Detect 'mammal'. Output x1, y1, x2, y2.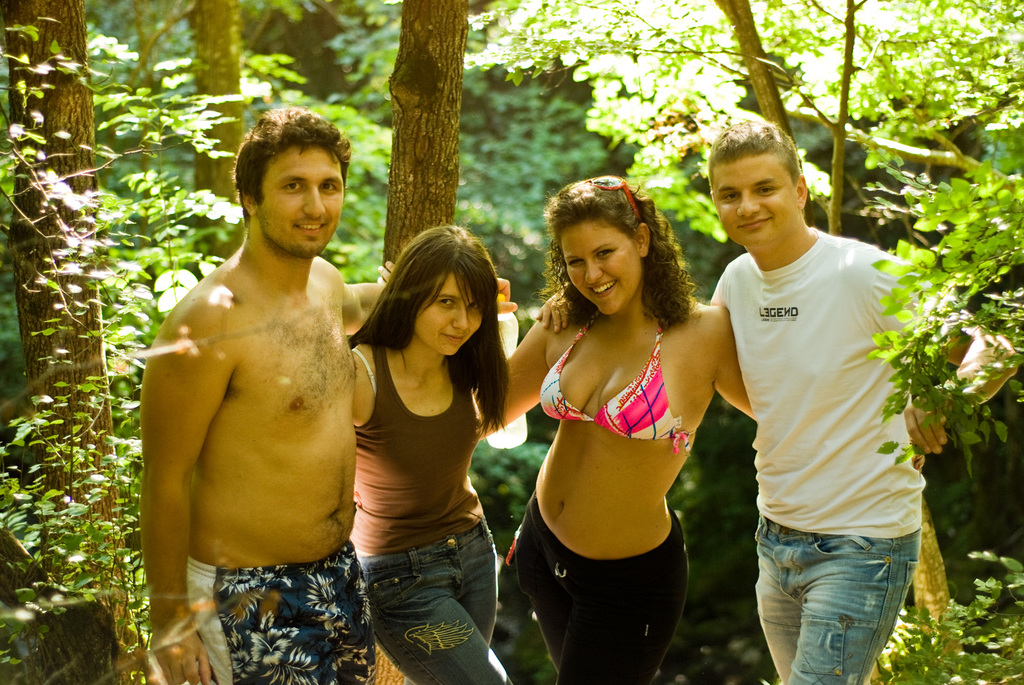
480, 170, 755, 684.
